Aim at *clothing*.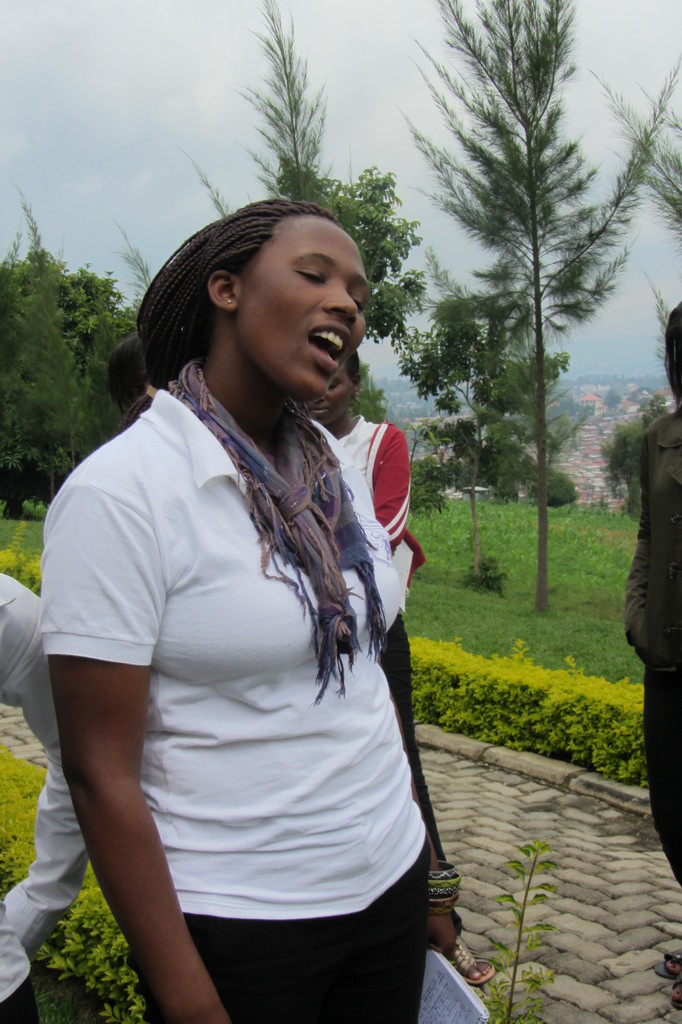
Aimed at box(317, 415, 441, 841).
